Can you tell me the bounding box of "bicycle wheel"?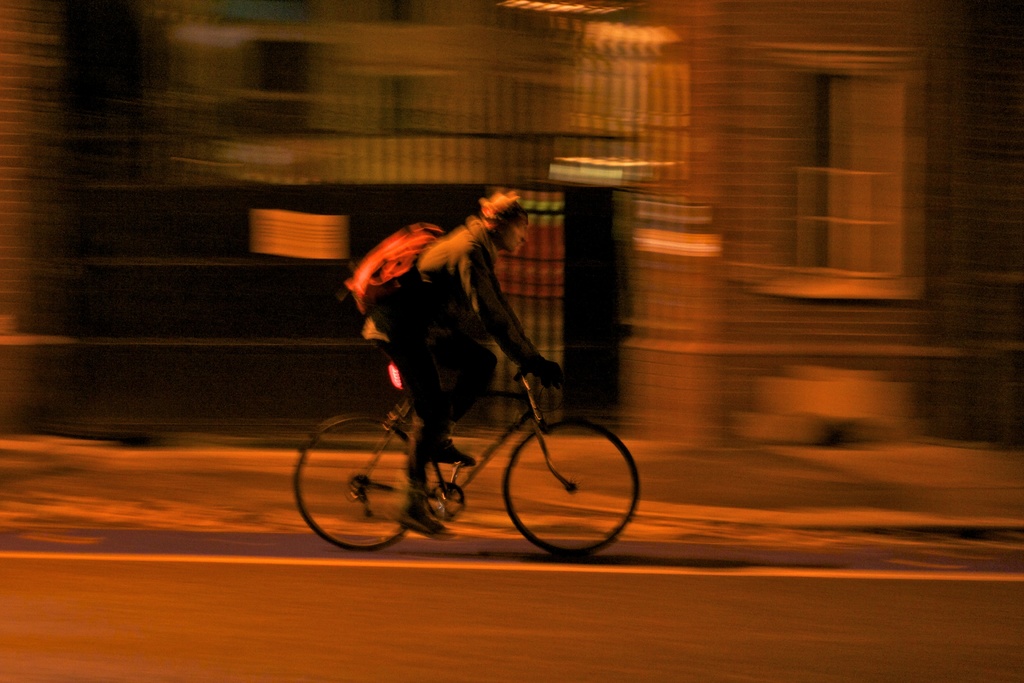
<box>292,413,422,554</box>.
